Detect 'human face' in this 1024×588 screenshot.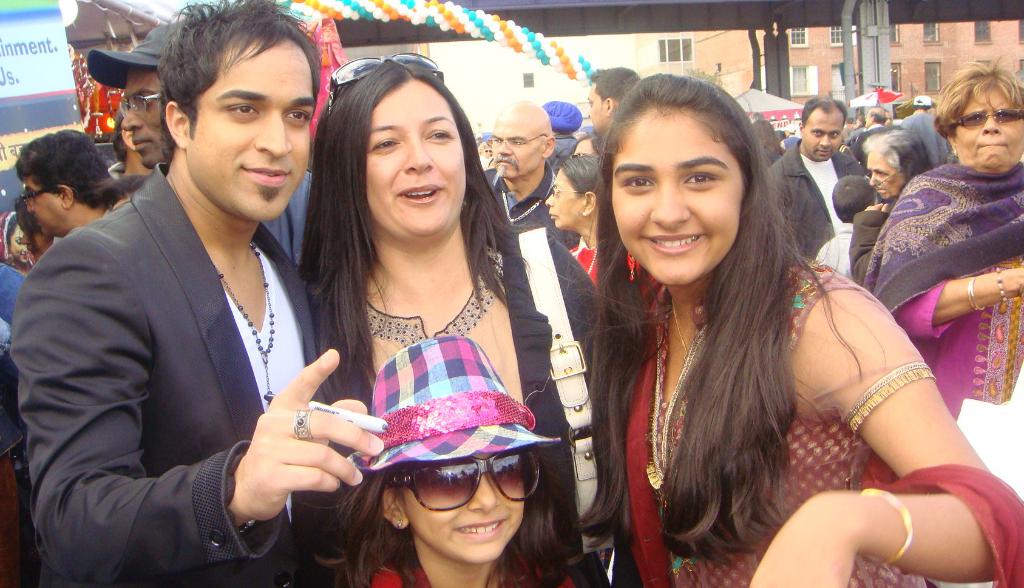
Detection: detection(25, 164, 93, 242).
